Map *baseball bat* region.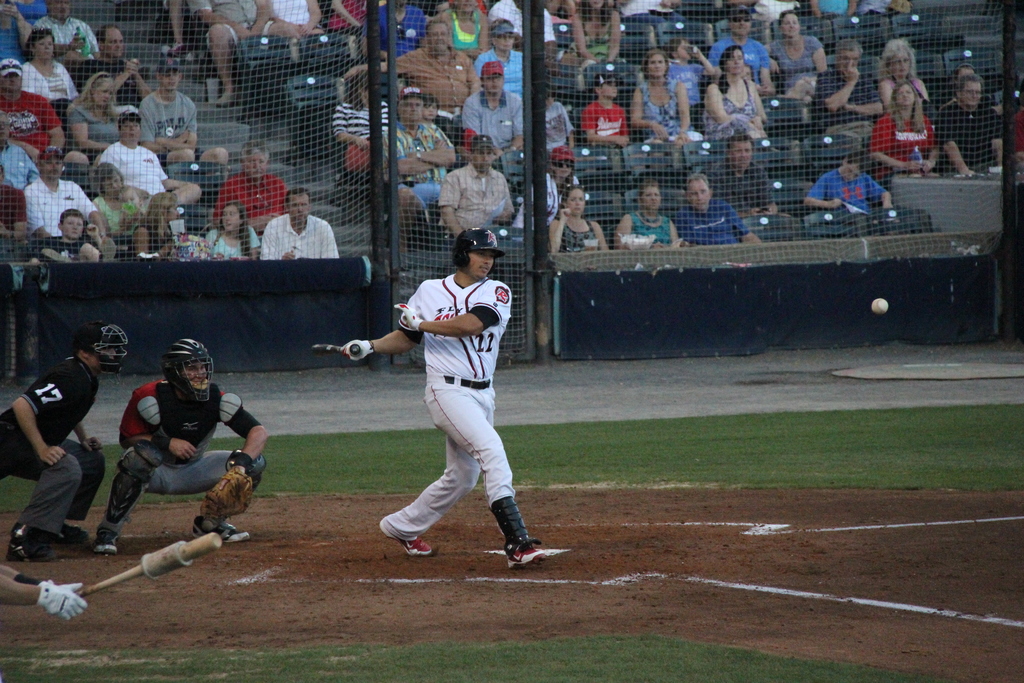
Mapped to bbox=(308, 343, 364, 355).
